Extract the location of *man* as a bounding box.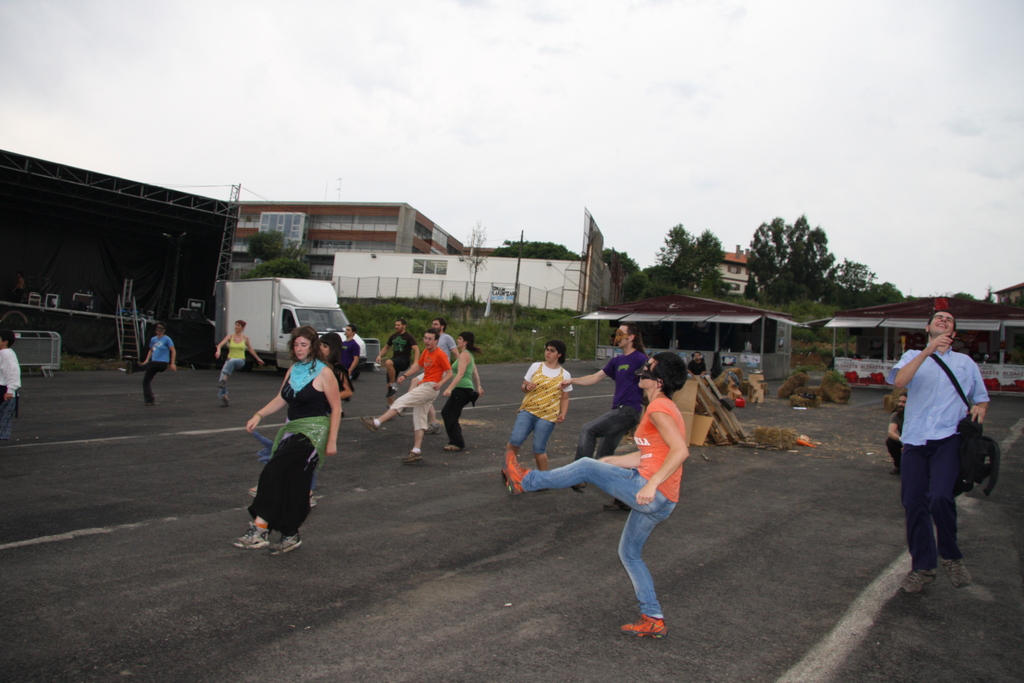
bbox=(553, 324, 652, 515).
